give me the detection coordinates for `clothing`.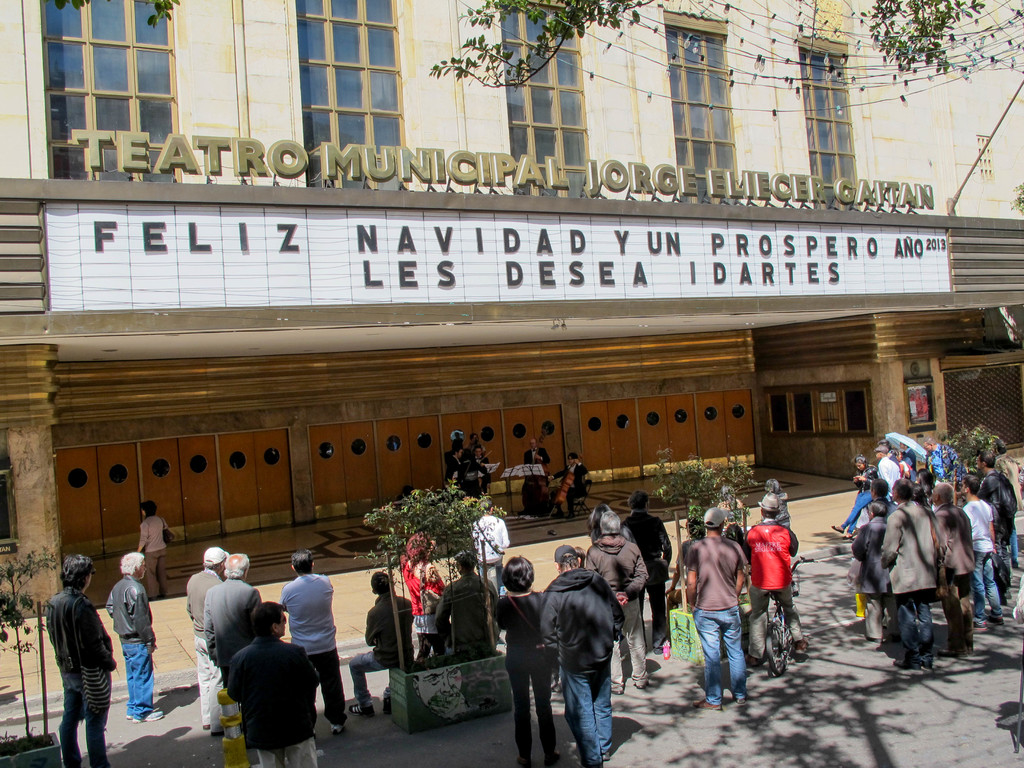
348,590,414,707.
